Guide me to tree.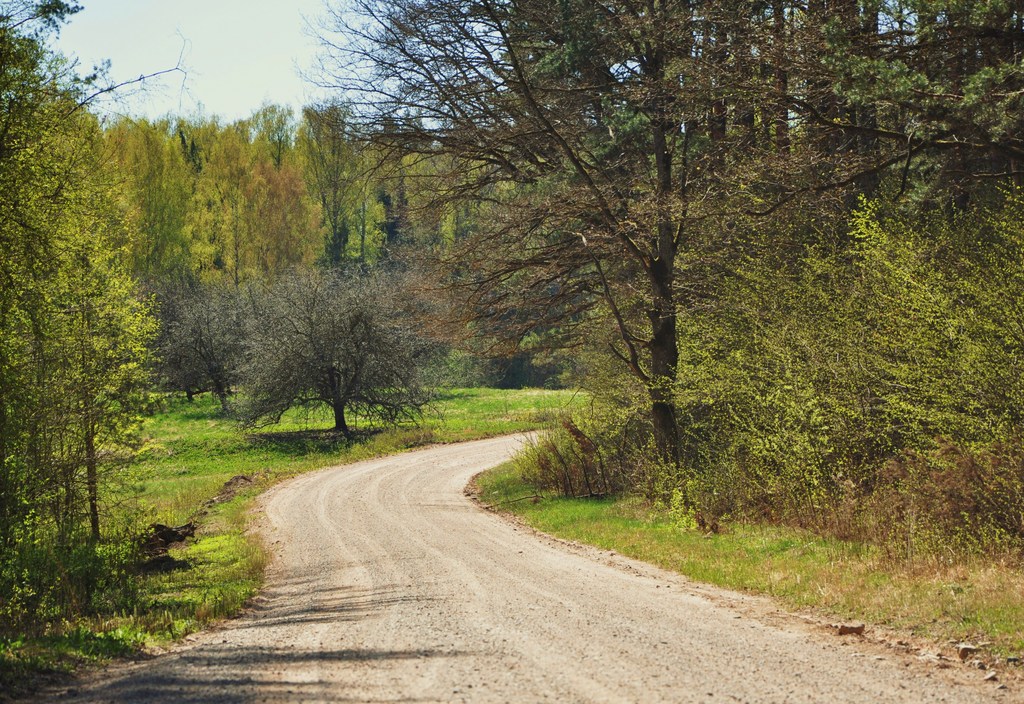
Guidance: x1=892, y1=0, x2=966, y2=280.
